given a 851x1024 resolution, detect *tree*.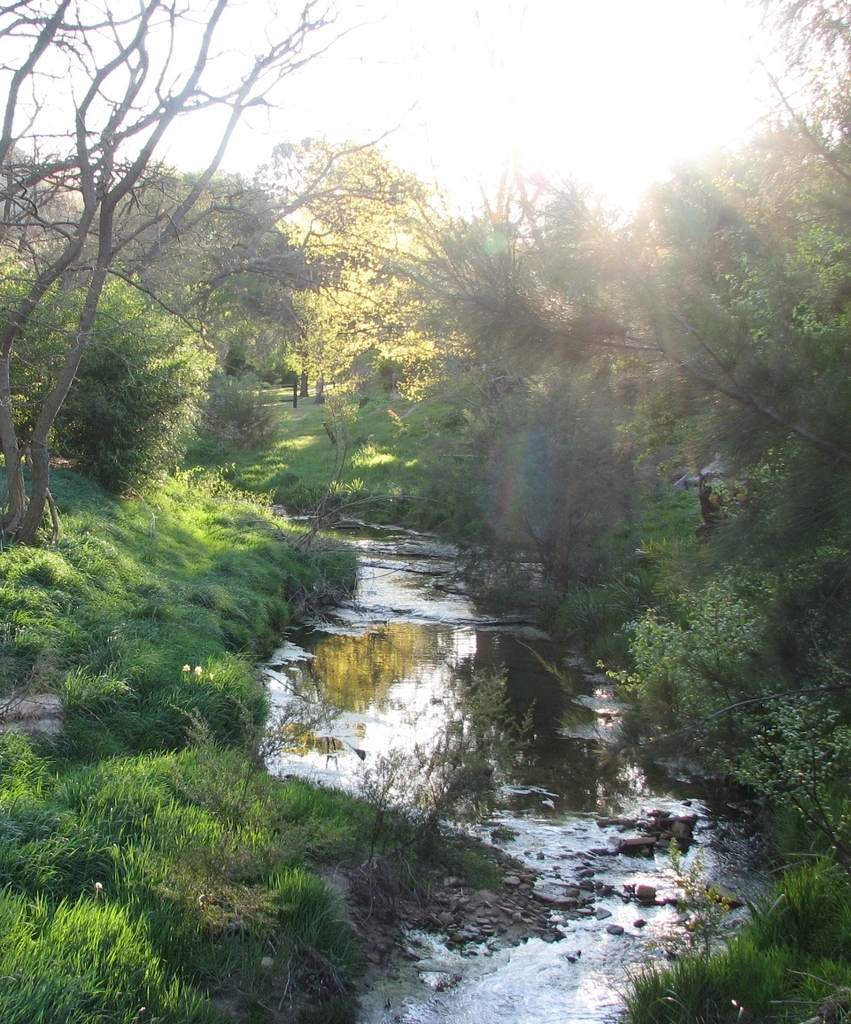
bbox=(135, 121, 434, 327).
